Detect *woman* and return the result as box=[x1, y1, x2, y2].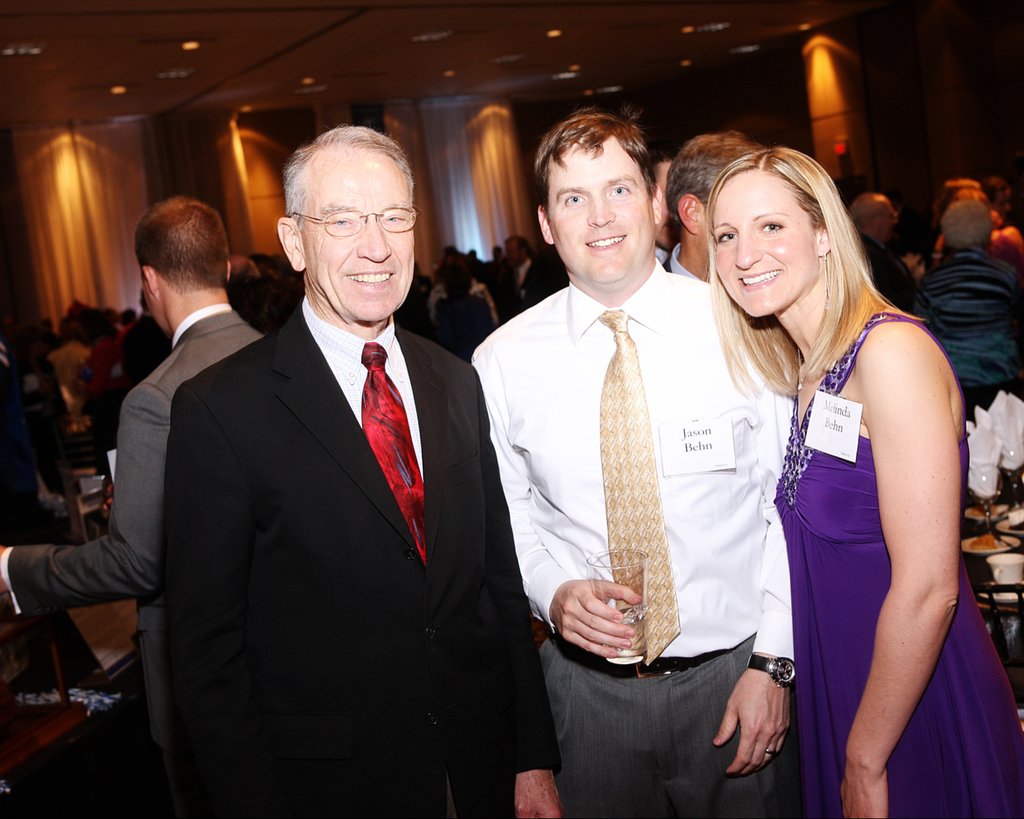
box=[702, 148, 1023, 818].
